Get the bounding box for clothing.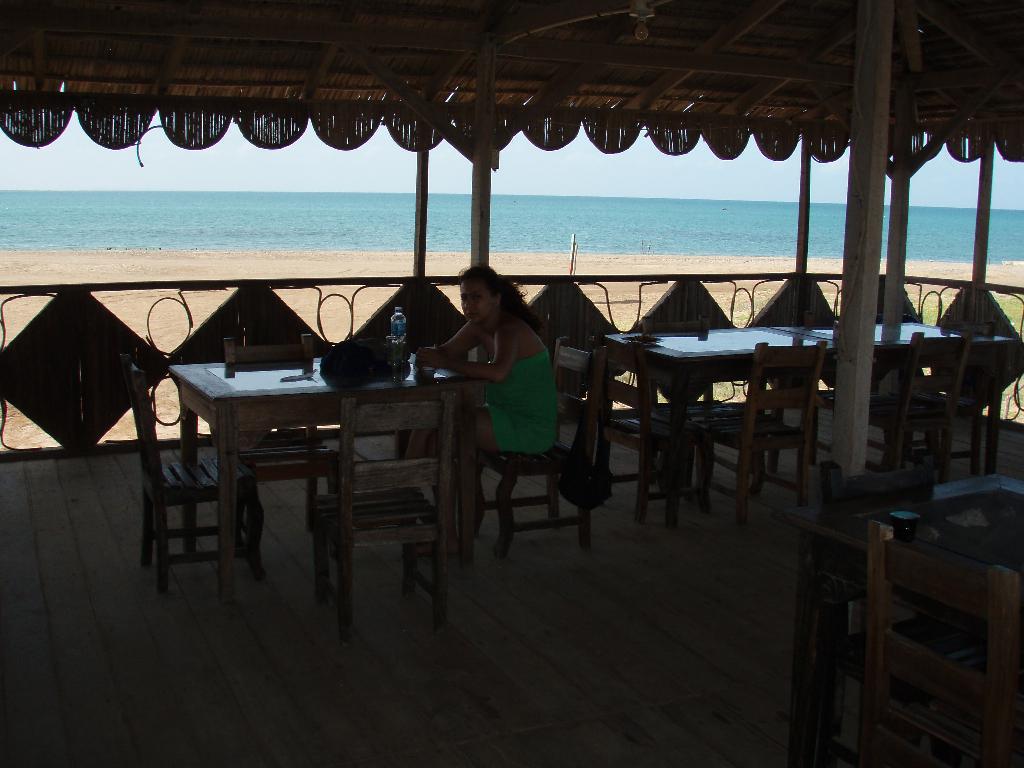
471, 310, 557, 454.
